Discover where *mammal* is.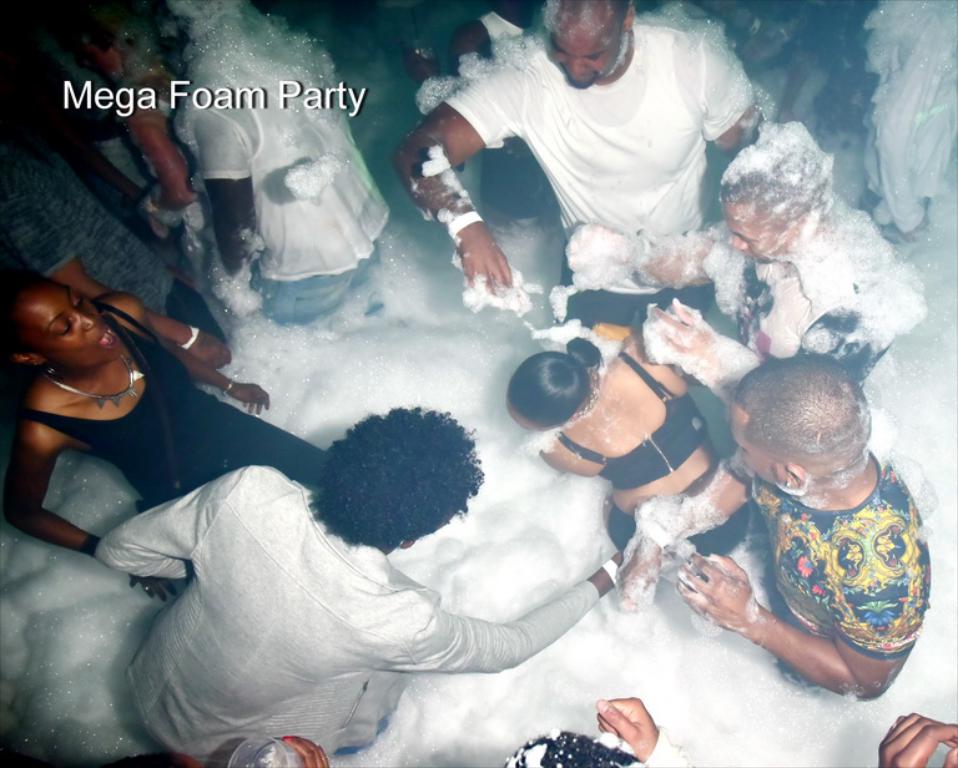
Discovered at <bbox>494, 323, 748, 612</bbox>.
